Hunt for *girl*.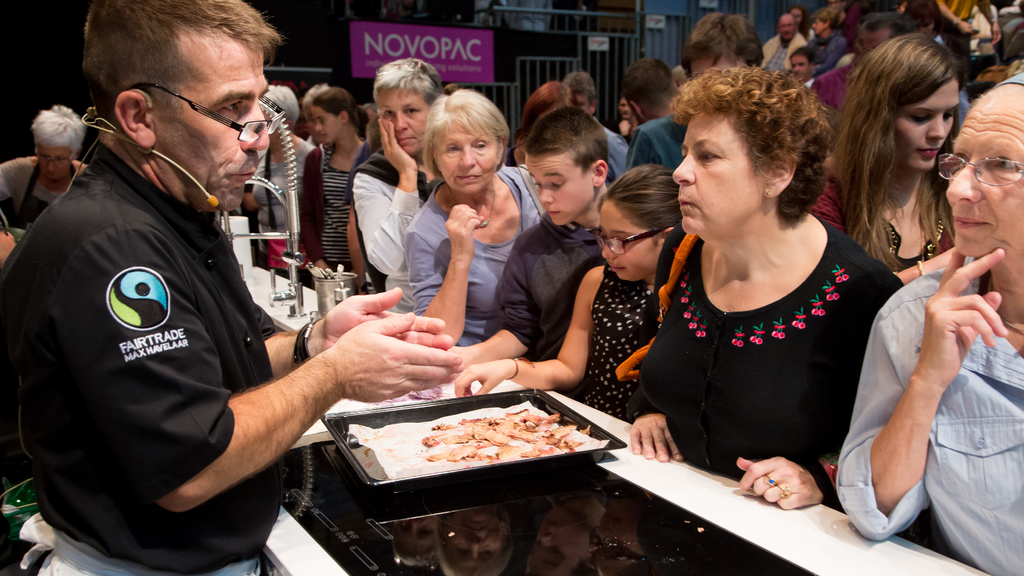
Hunted down at <region>455, 162, 677, 412</region>.
